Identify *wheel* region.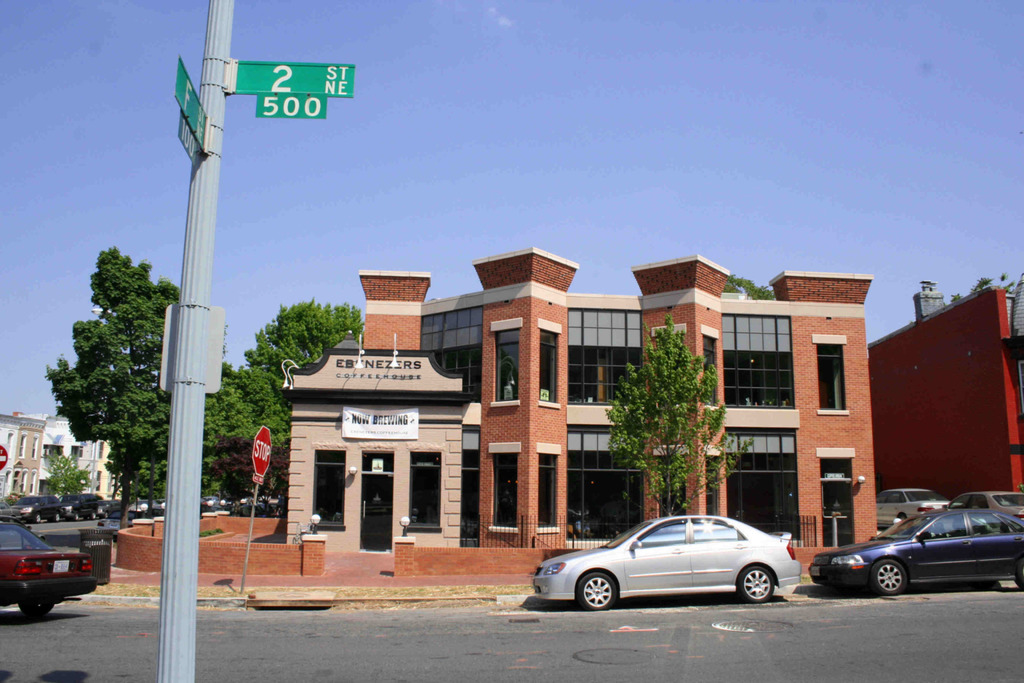
Region: x1=53 y1=514 x2=60 y2=523.
